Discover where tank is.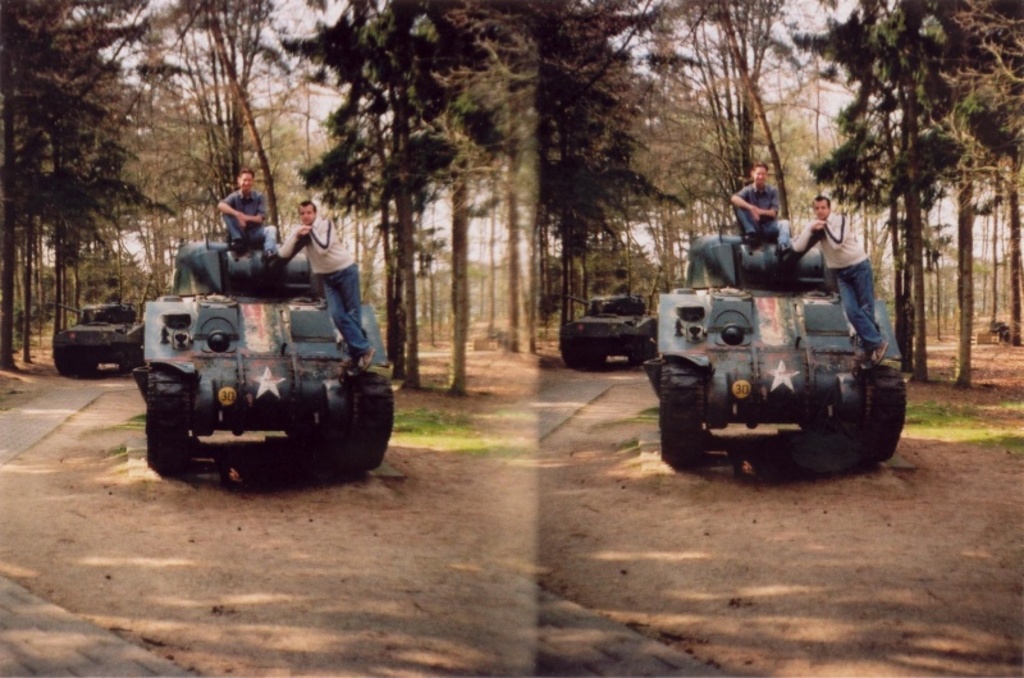
Discovered at {"x1": 641, "y1": 221, "x2": 905, "y2": 459}.
